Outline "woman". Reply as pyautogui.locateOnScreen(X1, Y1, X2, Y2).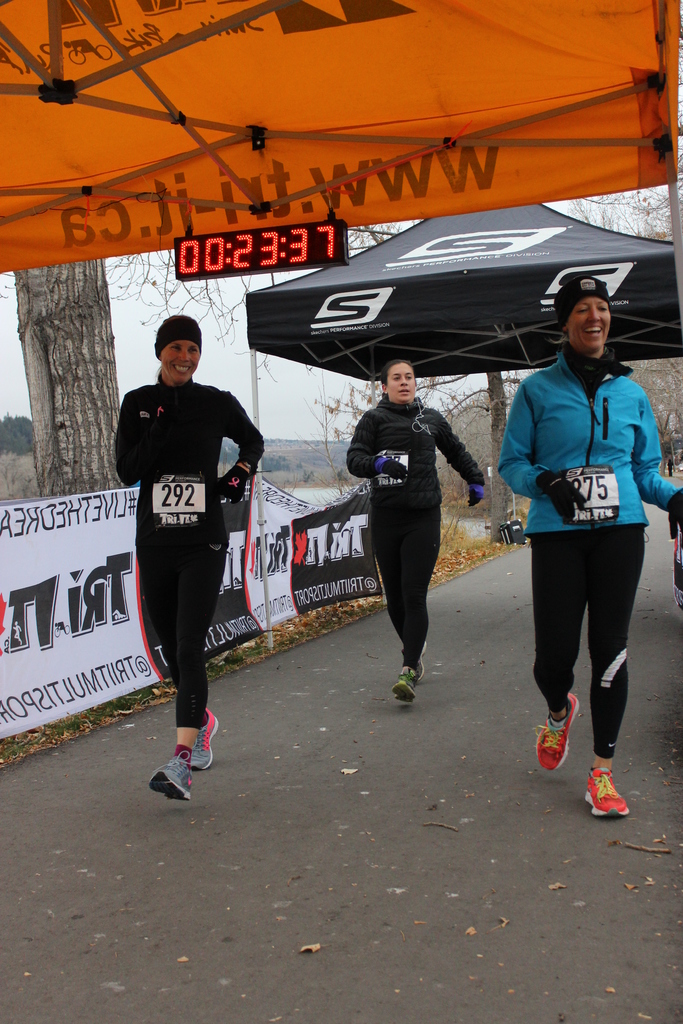
pyautogui.locateOnScreen(356, 354, 493, 723).
